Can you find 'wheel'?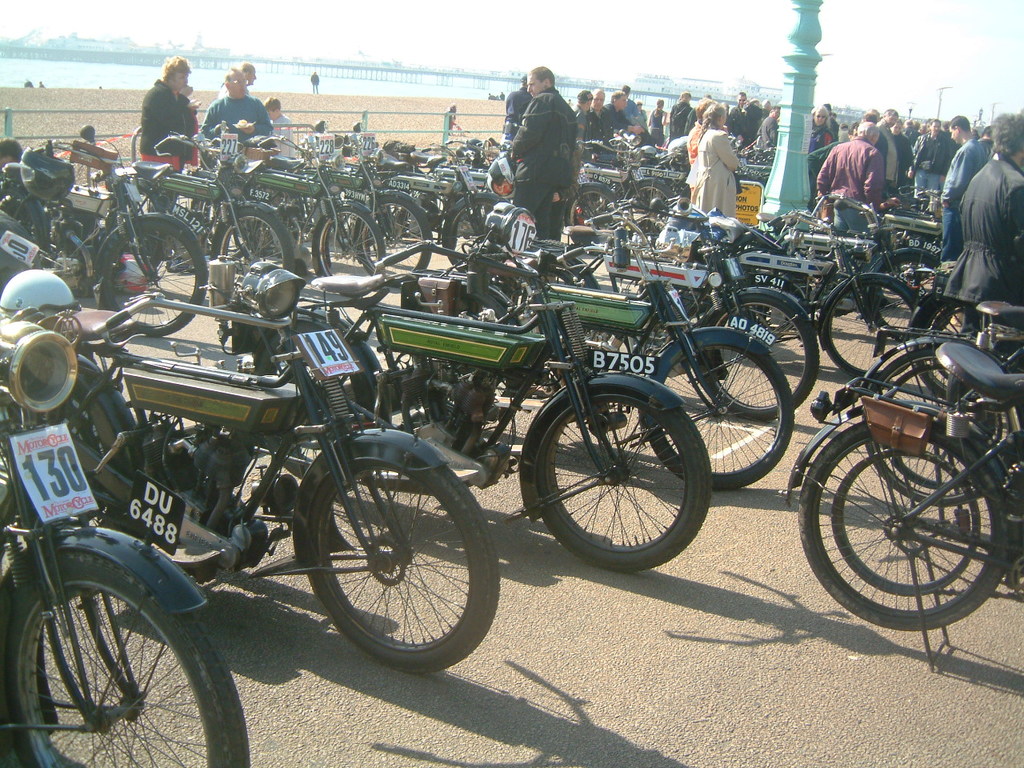
Yes, bounding box: 438, 184, 502, 266.
